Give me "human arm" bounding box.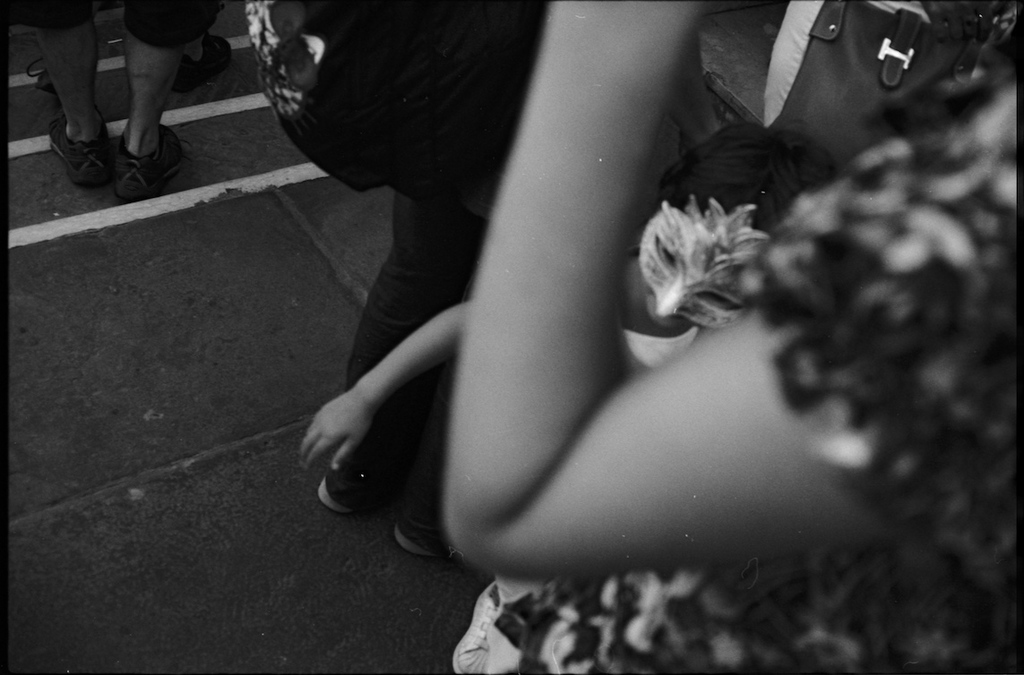
bbox(441, 0, 919, 562).
